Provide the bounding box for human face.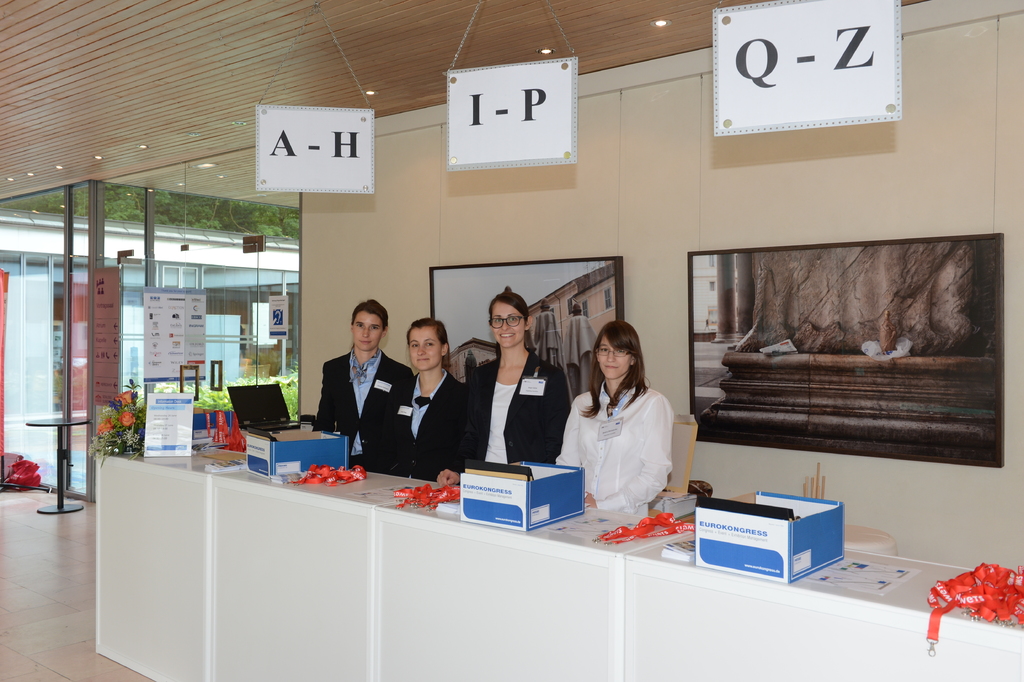
[x1=408, y1=324, x2=440, y2=372].
